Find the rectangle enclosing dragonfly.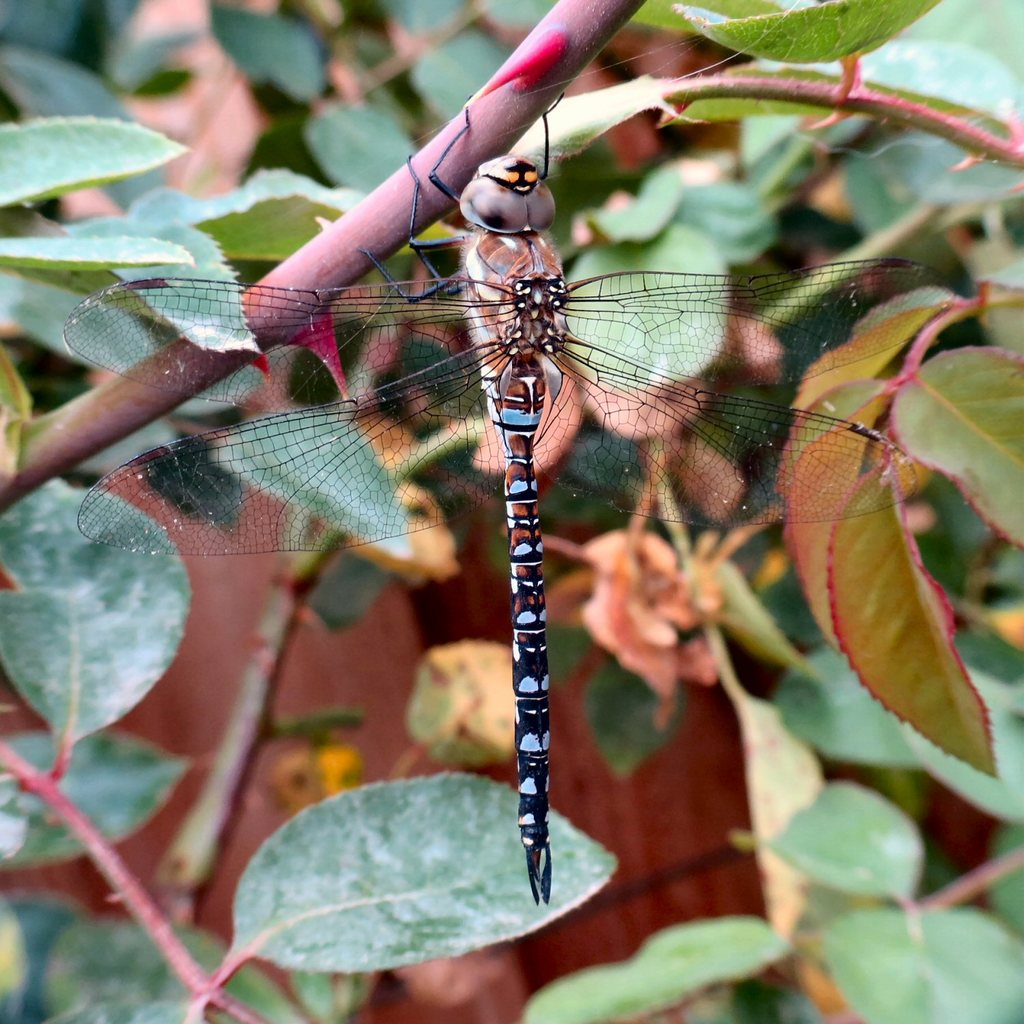
Rect(60, 89, 922, 904).
